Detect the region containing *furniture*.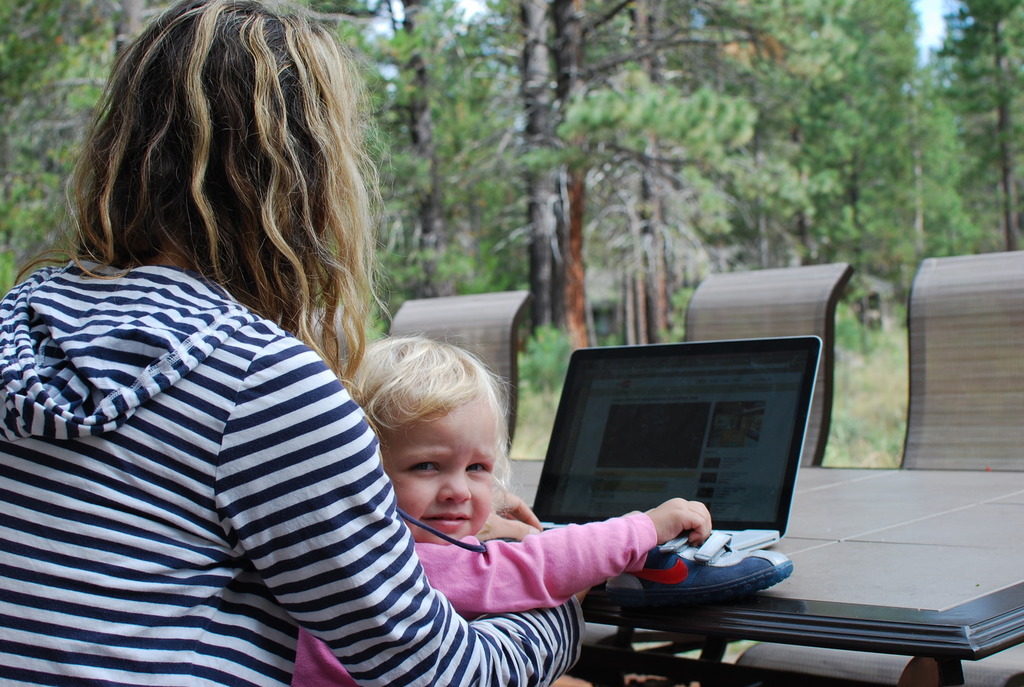
570/262/858/678.
